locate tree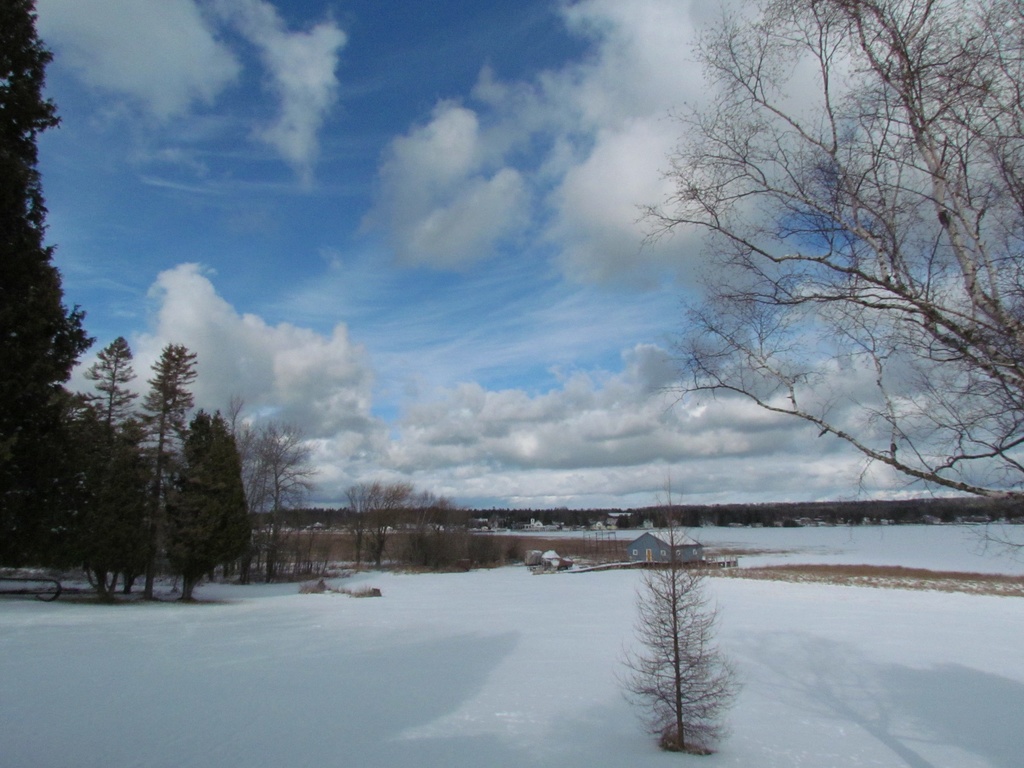
[174,408,252,595]
